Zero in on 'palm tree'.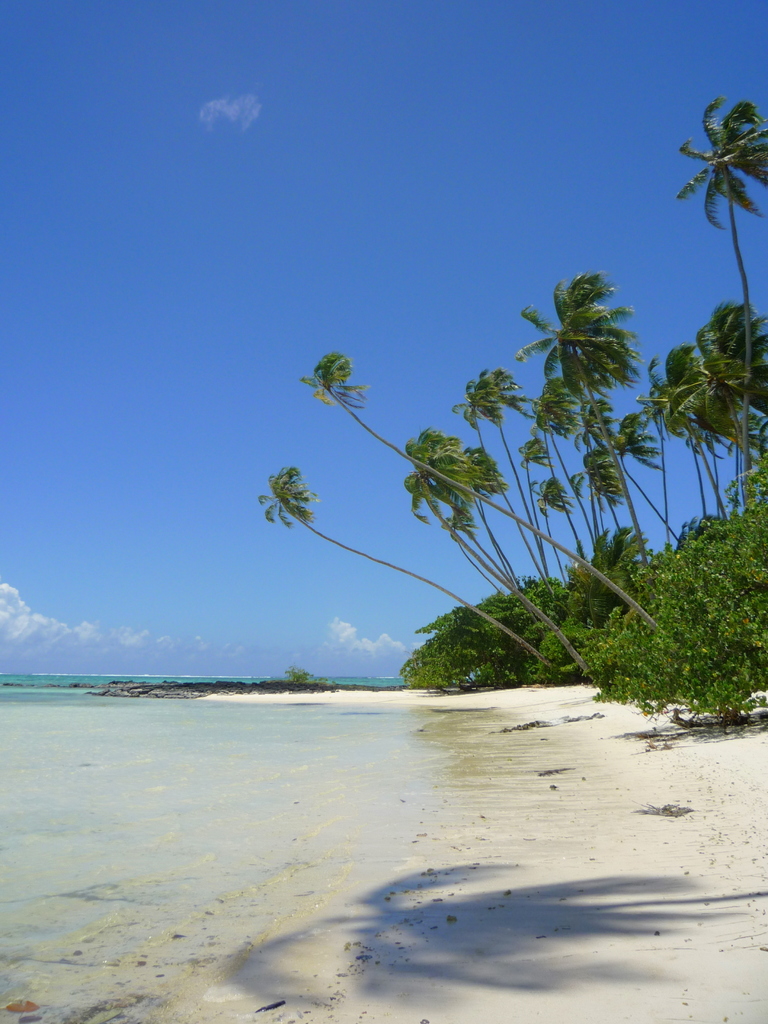
Zeroed in: bbox=[321, 351, 531, 629].
